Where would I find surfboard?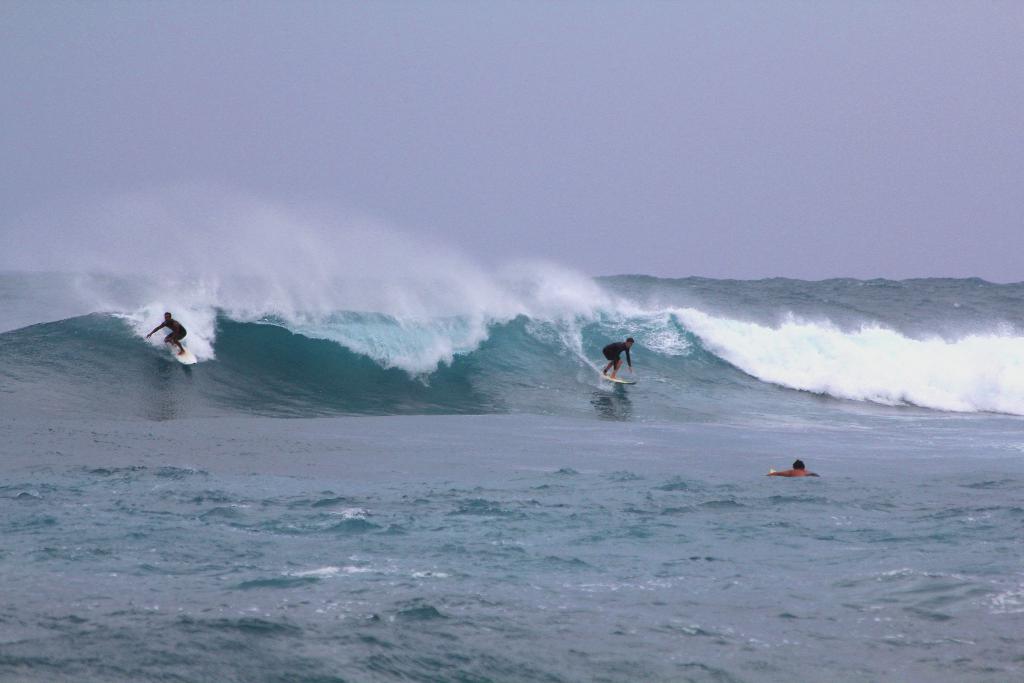
At box(165, 342, 199, 366).
